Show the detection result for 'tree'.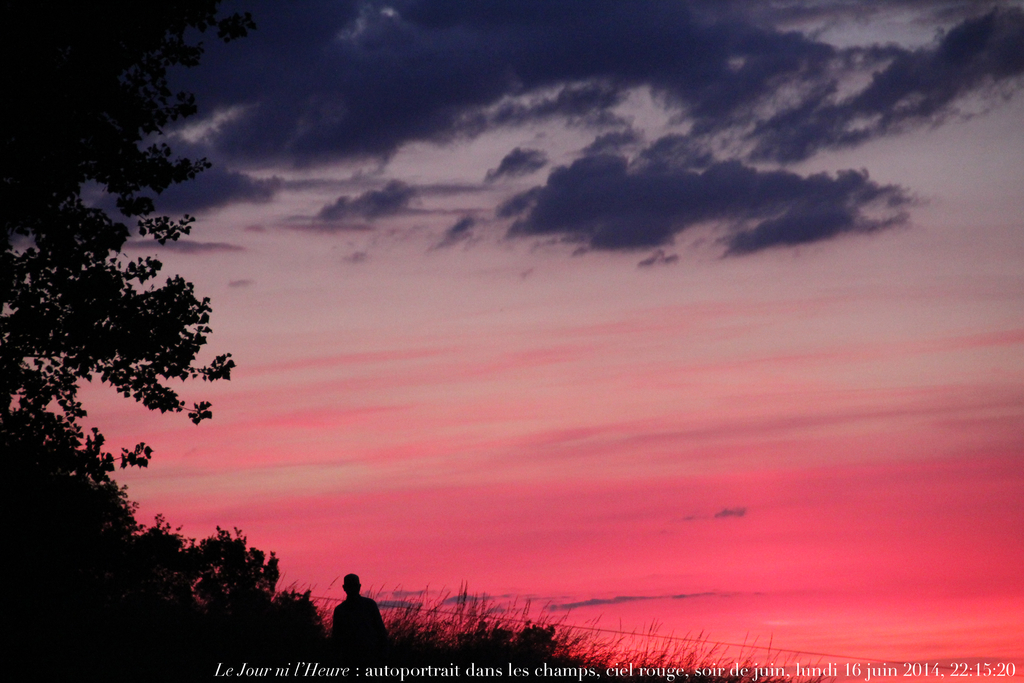
(0, 0, 262, 682).
